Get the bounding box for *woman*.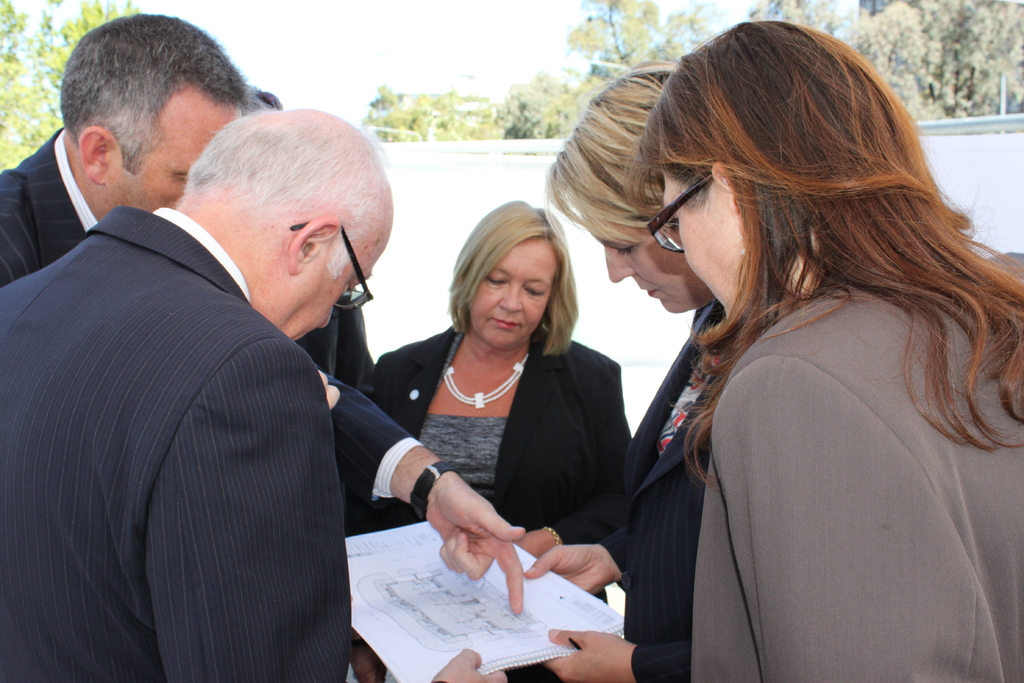
[377,186,632,634].
